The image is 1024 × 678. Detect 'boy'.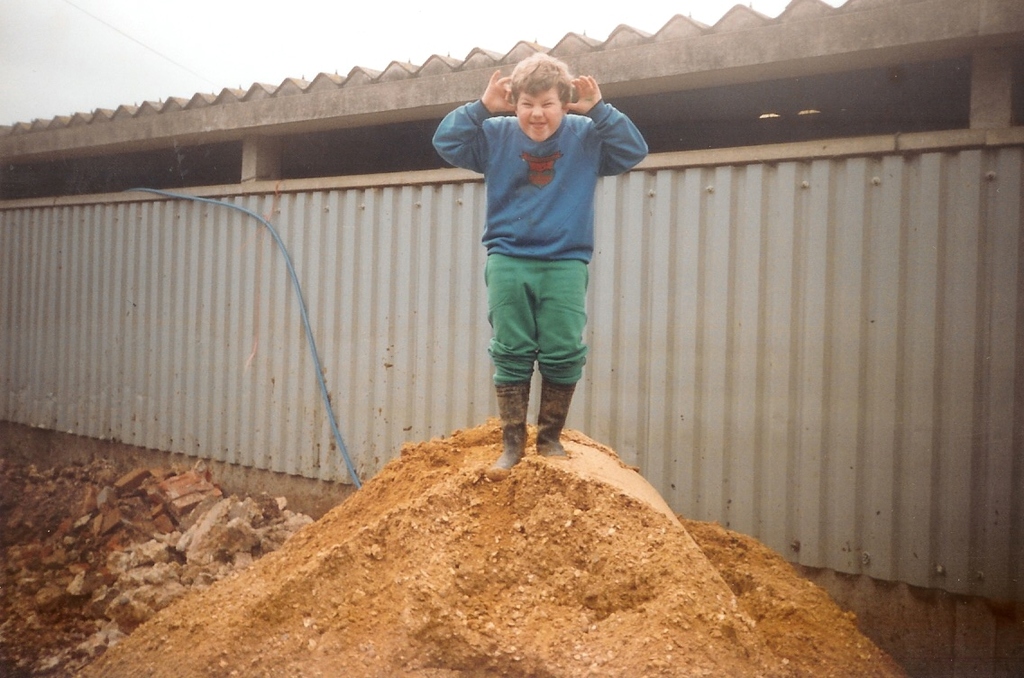
Detection: l=431, t=51, r=653, b=481.
